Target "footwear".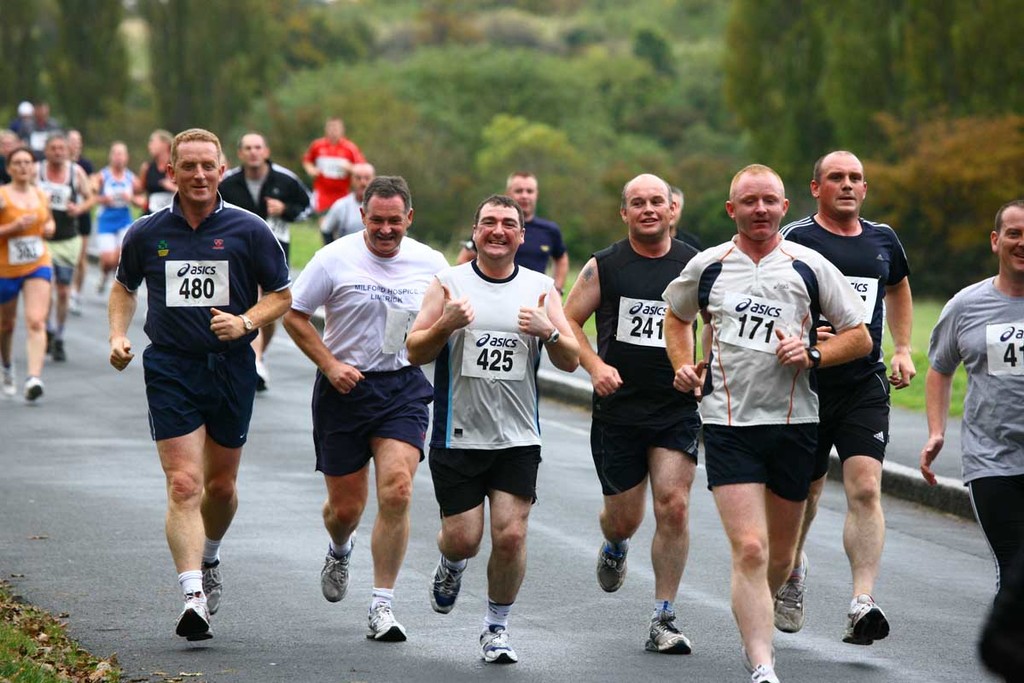
Target region: 427/560/468/614.
